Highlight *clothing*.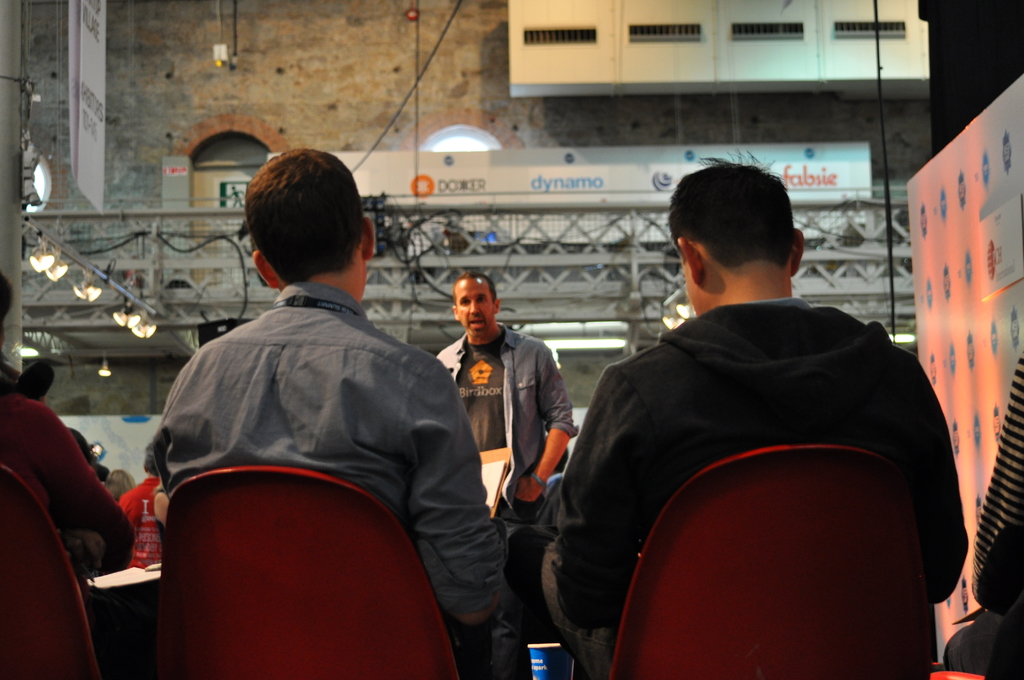
Highlighted region: rect(434, 320, 580, 529).
